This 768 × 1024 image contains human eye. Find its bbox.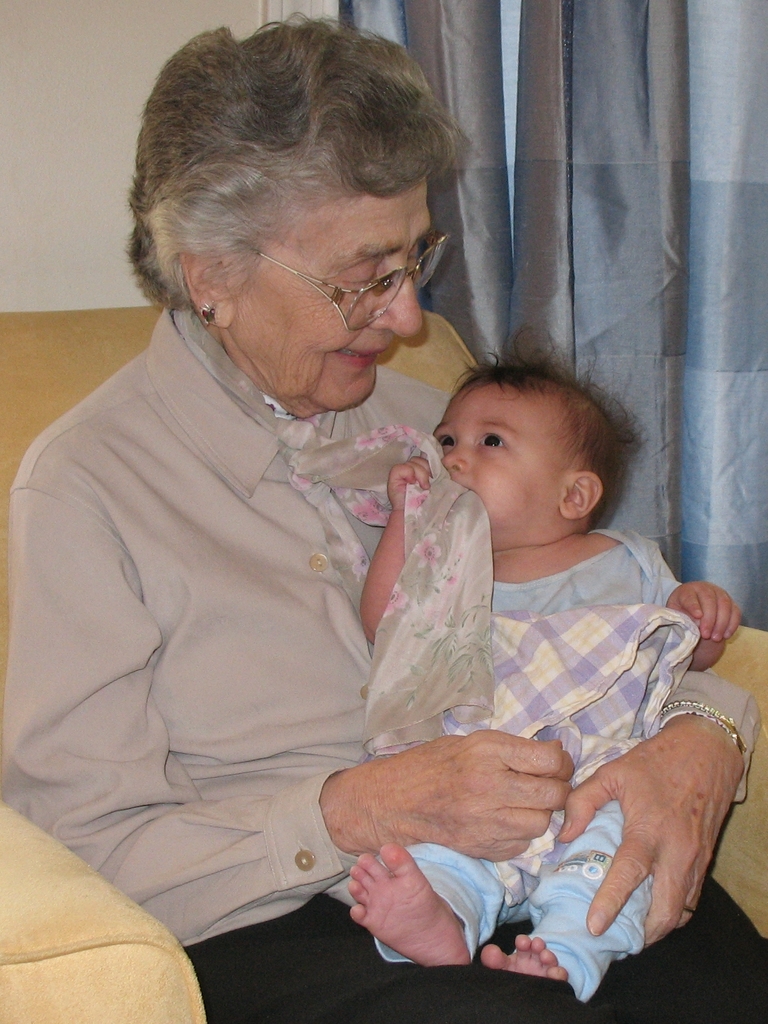
<box>442,428,455,449</box>.
